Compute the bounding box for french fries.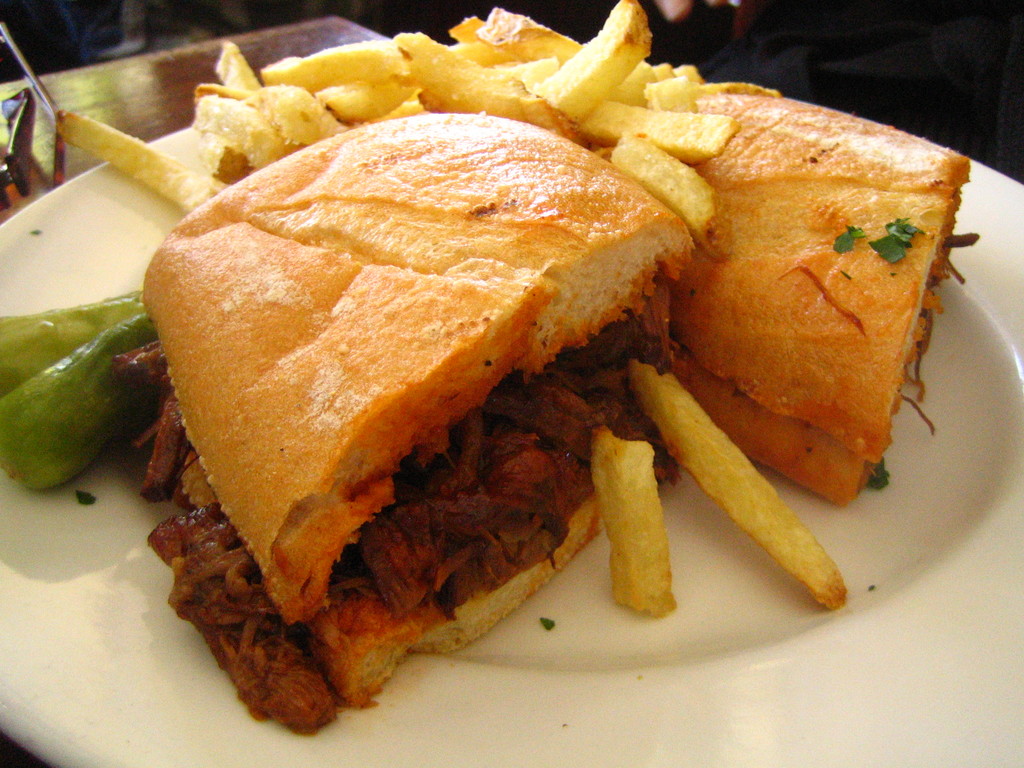
crop(589, 420, 669, 622).
